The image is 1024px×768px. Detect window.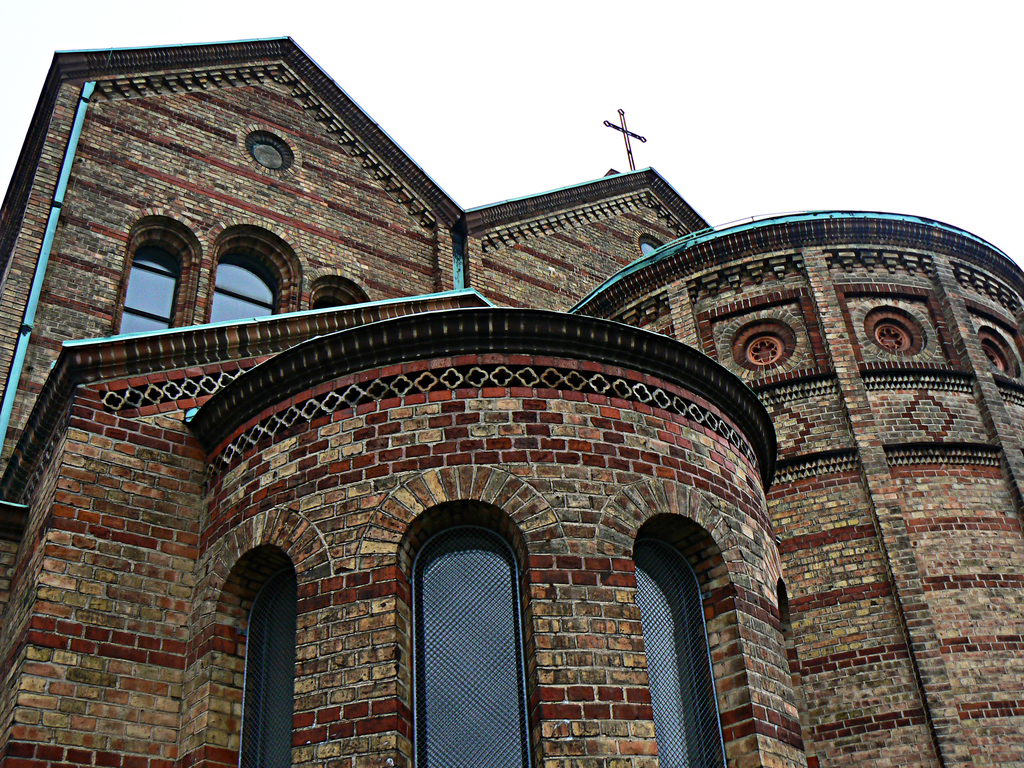
Detection: detection(120, 244, 181, 336).
